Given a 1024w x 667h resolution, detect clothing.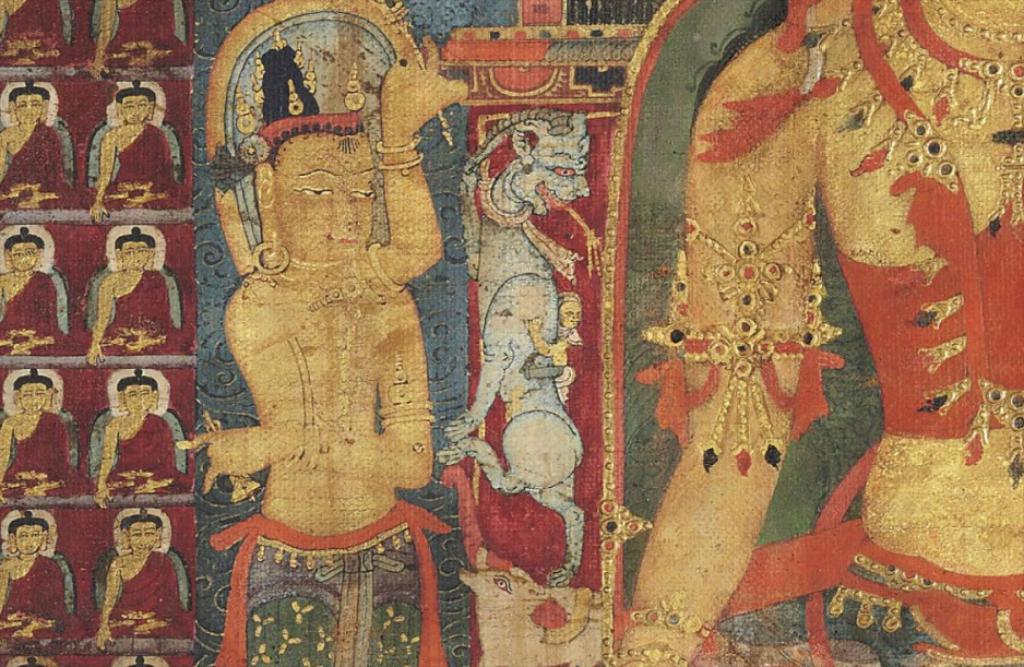
bbox=(106, 0, 204, 65).
